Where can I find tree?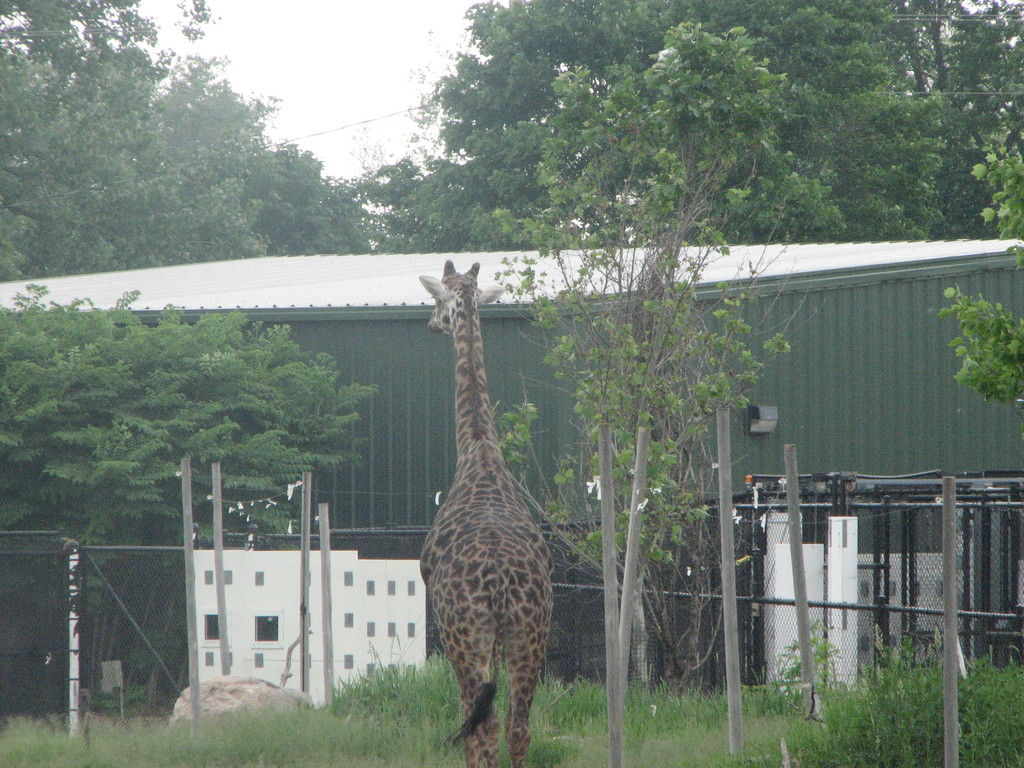
You can find it at 488,19,851,683.
